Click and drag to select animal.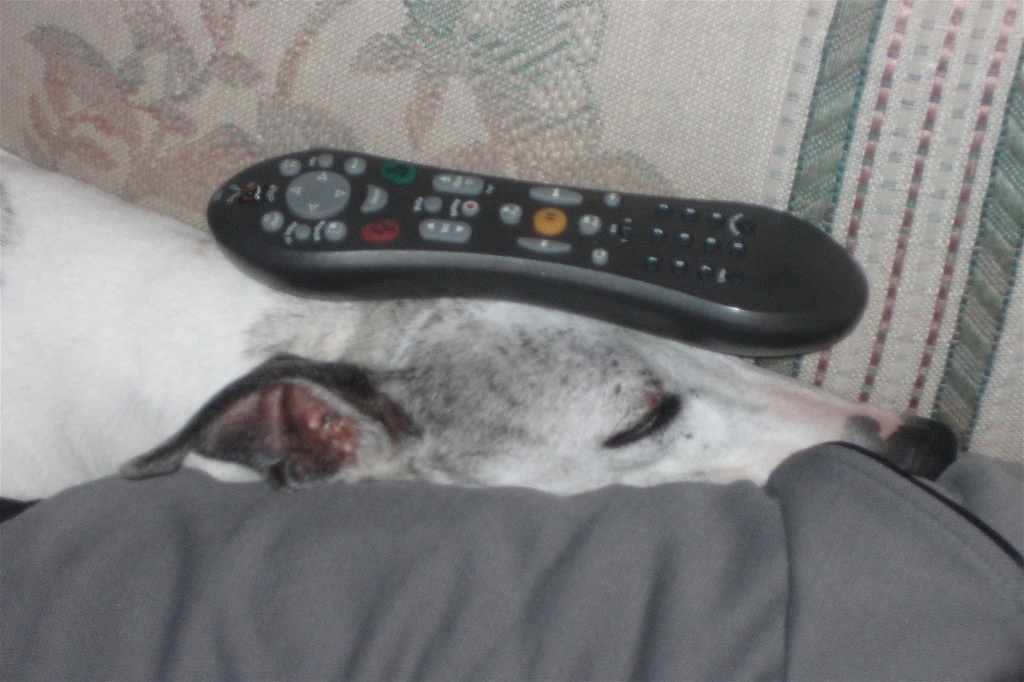
Selection: <region>0, 148, 963, 497</region>.
